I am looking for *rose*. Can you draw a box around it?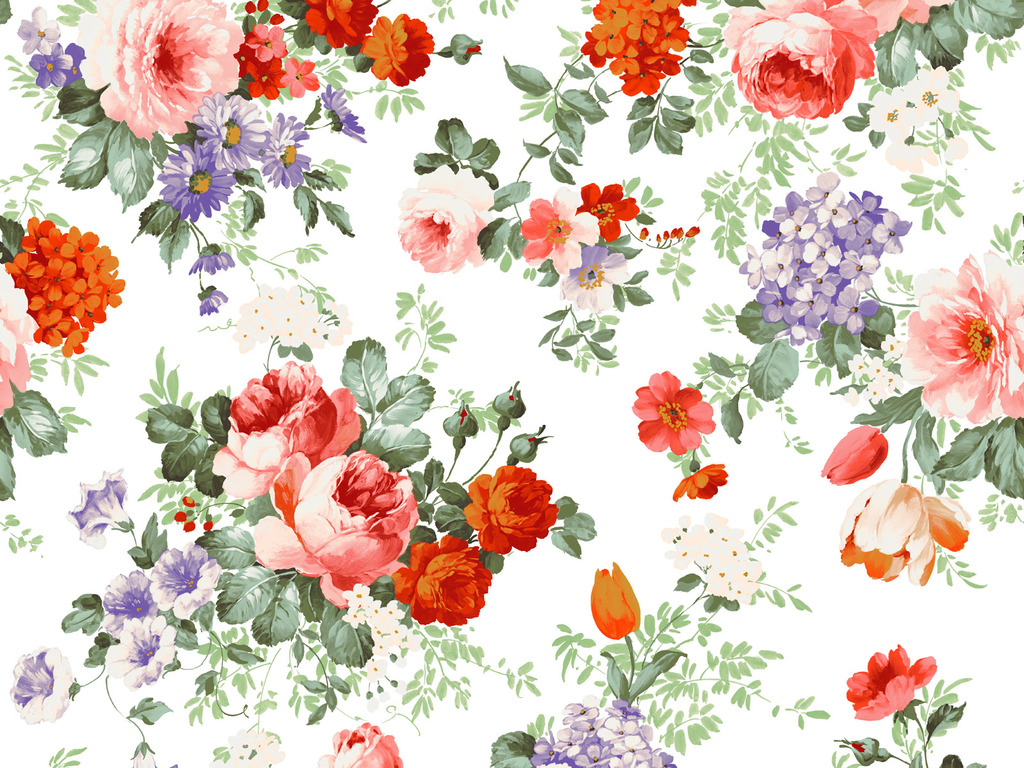
Sure, the bounding box is <region>717, 0, 878, 120</region>.
